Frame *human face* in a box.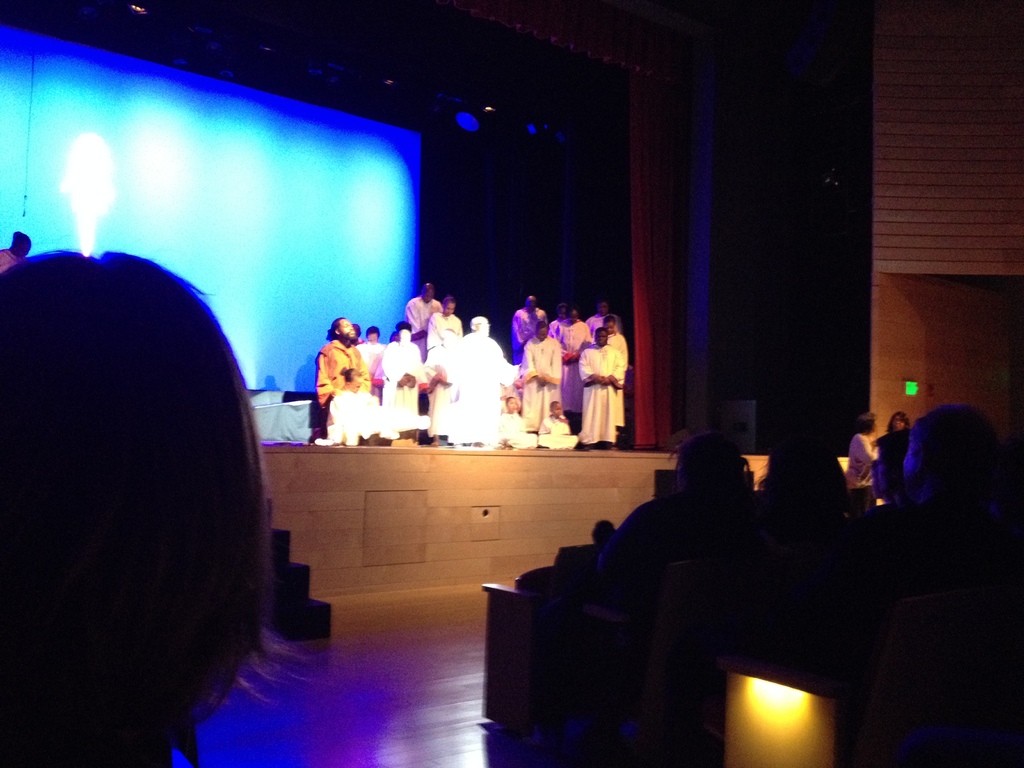
l=364, t=332, r=376, b=345.
